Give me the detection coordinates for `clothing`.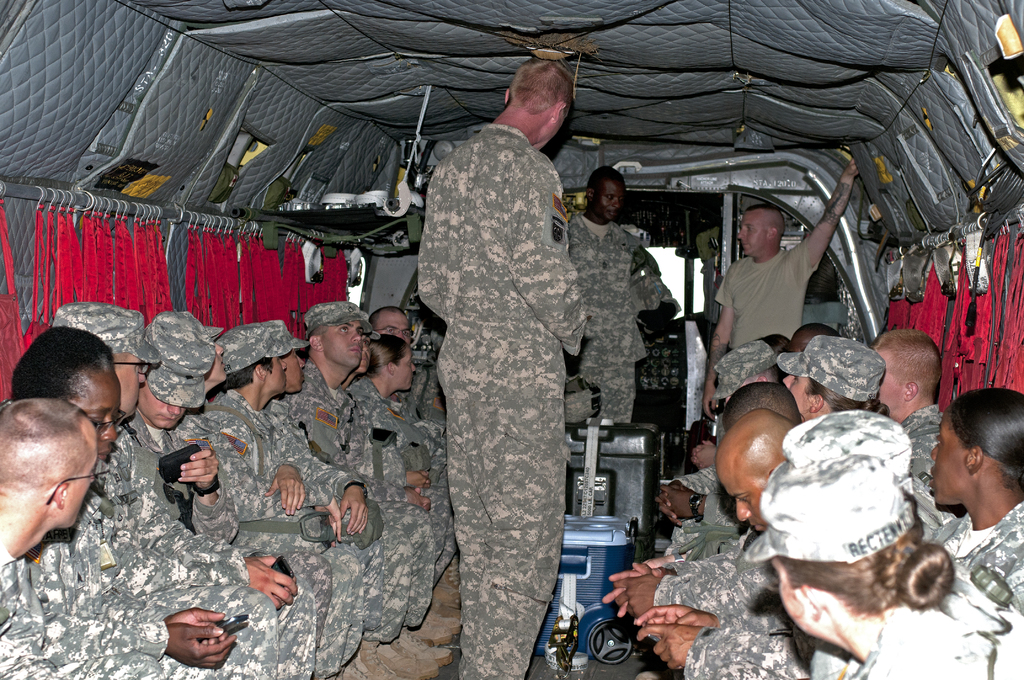
BBox(564, 209, 662, 424).
